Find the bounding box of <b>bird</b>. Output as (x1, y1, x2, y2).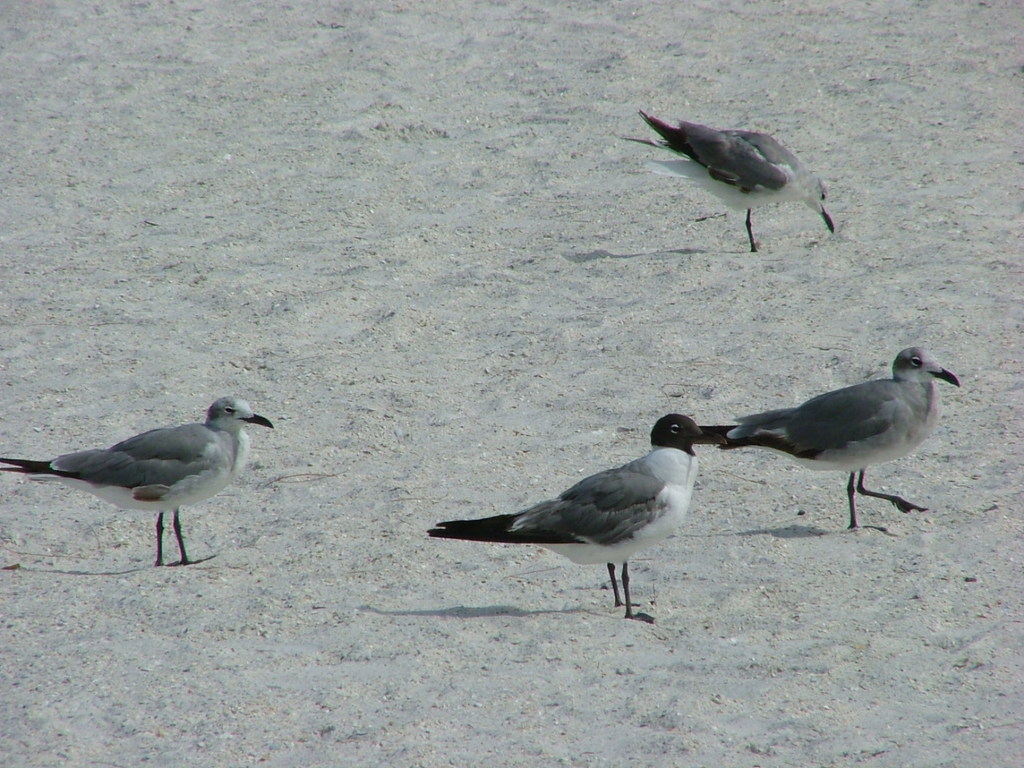
(695, 344, 962, 534).
